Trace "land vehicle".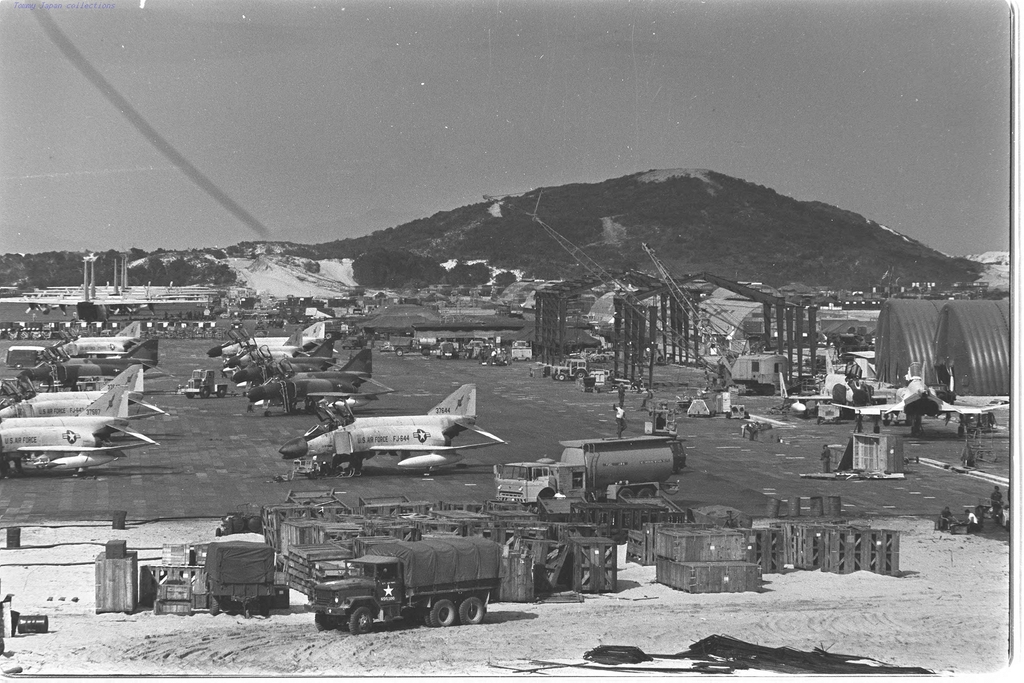
Traced to <bbox>438, 340, 456, 359</bbox>.
